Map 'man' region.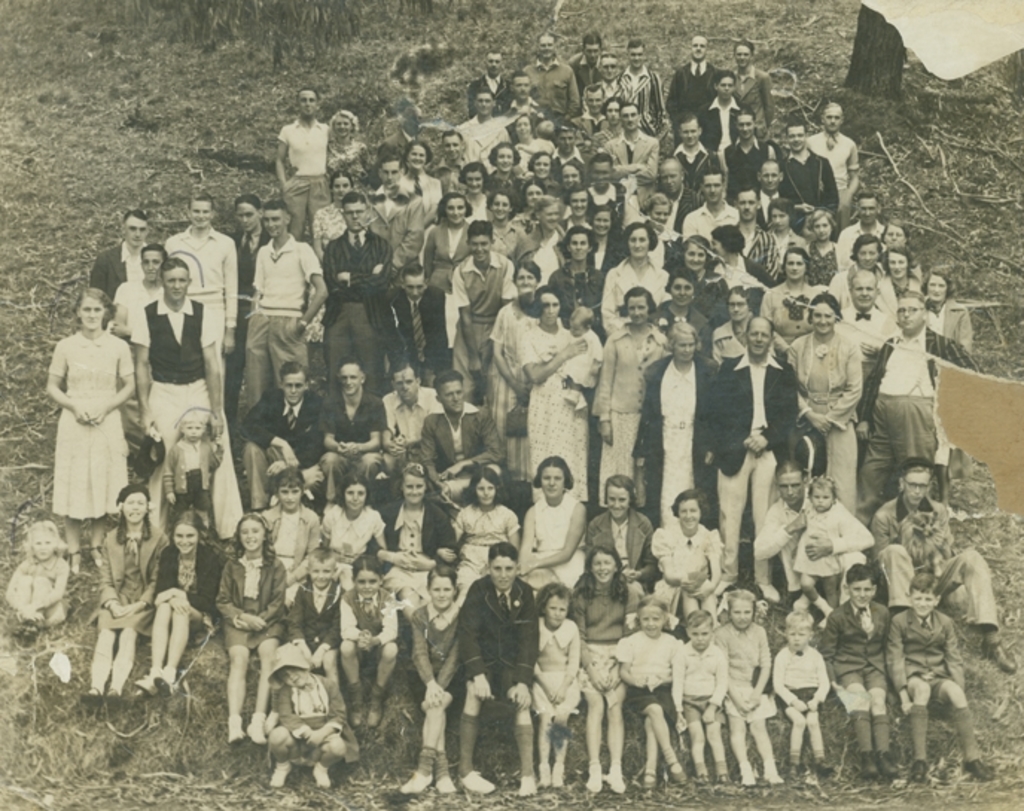
Mapped to 857, 292, 972, 499.
